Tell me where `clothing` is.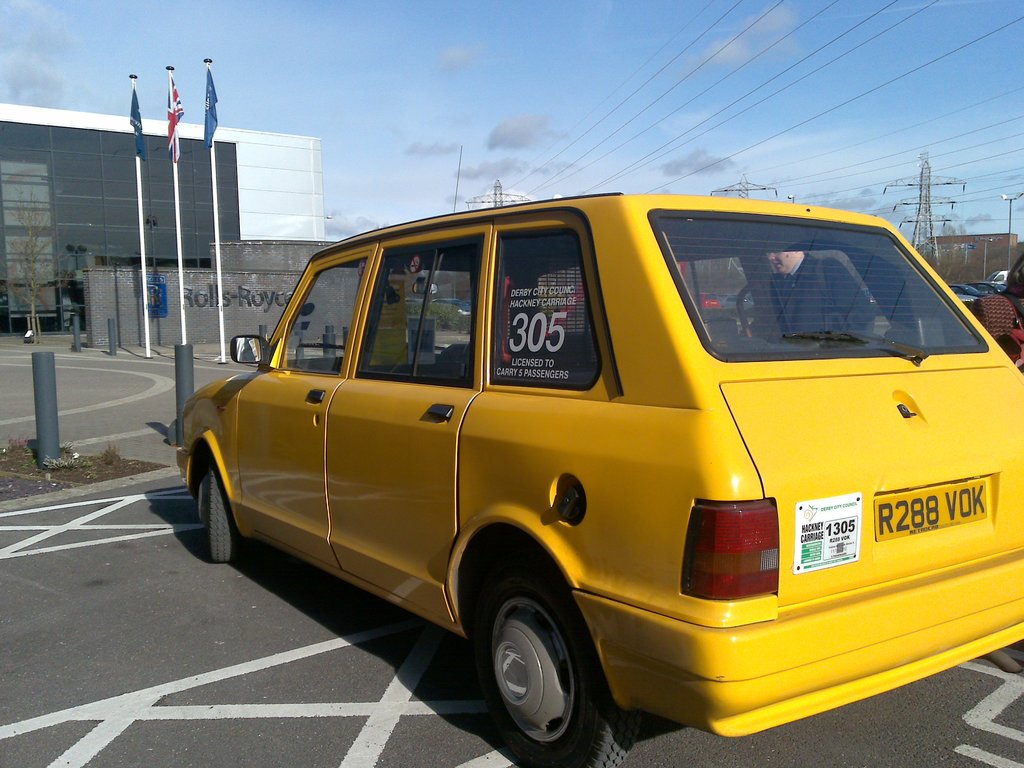
`clothing` is at [x1=768, y1=248, x2=888, y2=335].
